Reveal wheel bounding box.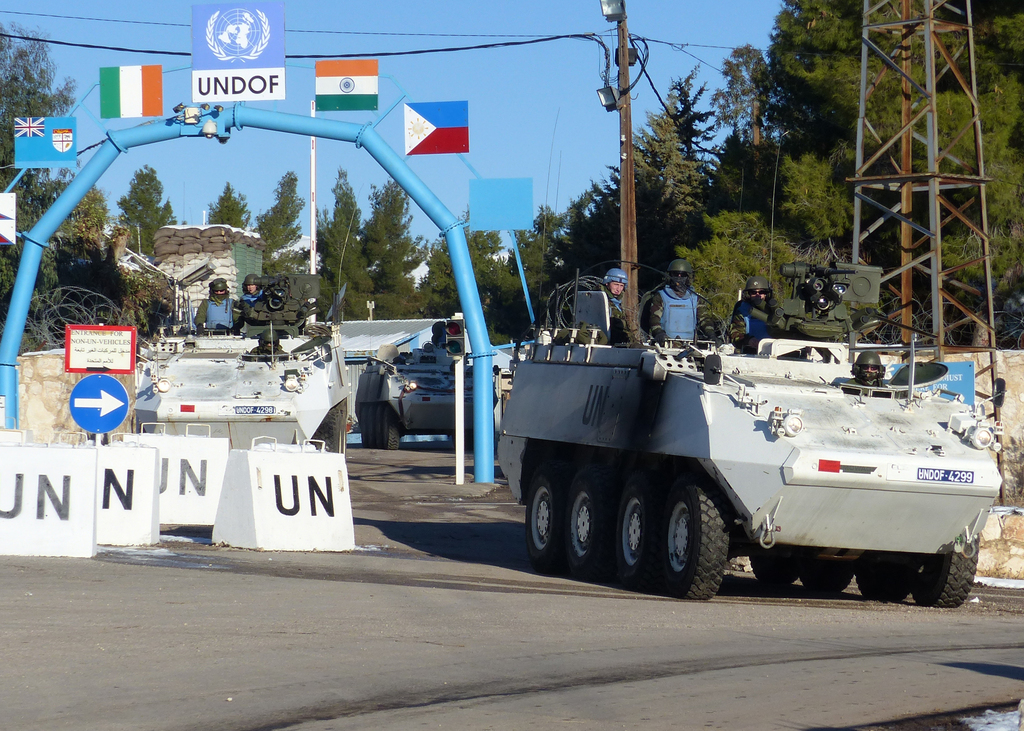
Revealed: x1=356, y1=408, x2=367, y2=445.
